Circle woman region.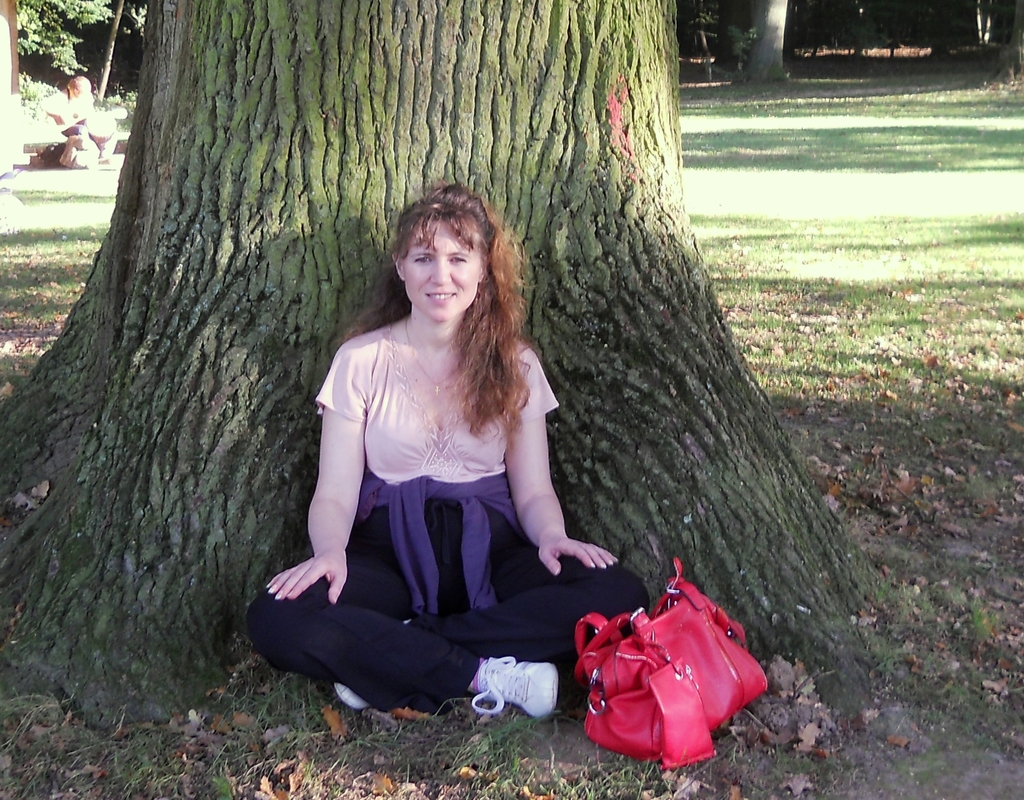
Region: x1=302 y1=209 x2=592 y2=722.
